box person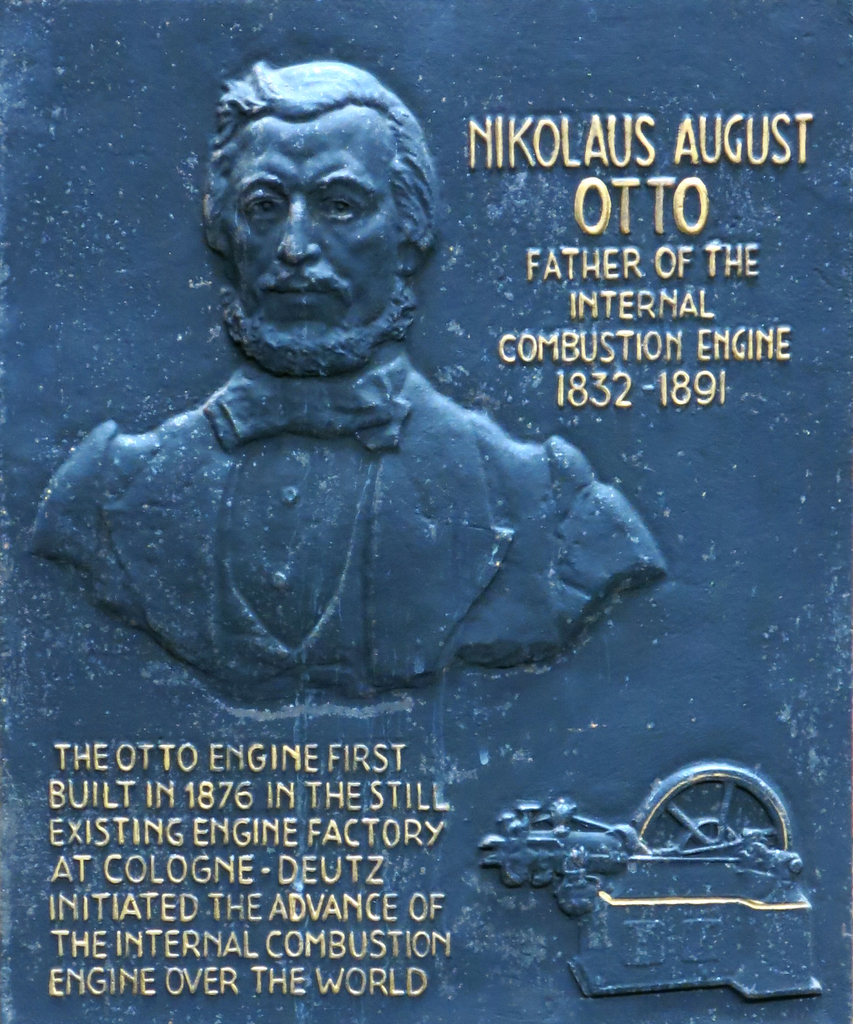
crop(61, 148, 657, 727)
